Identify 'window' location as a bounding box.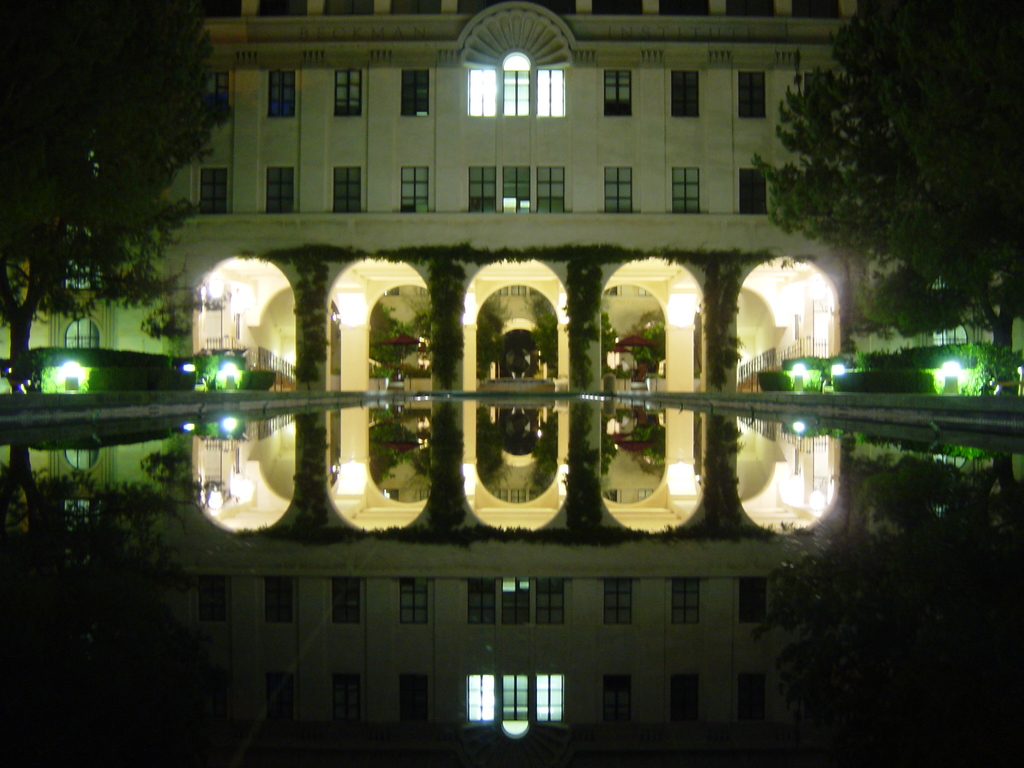
(265, 70, 296, 118).
